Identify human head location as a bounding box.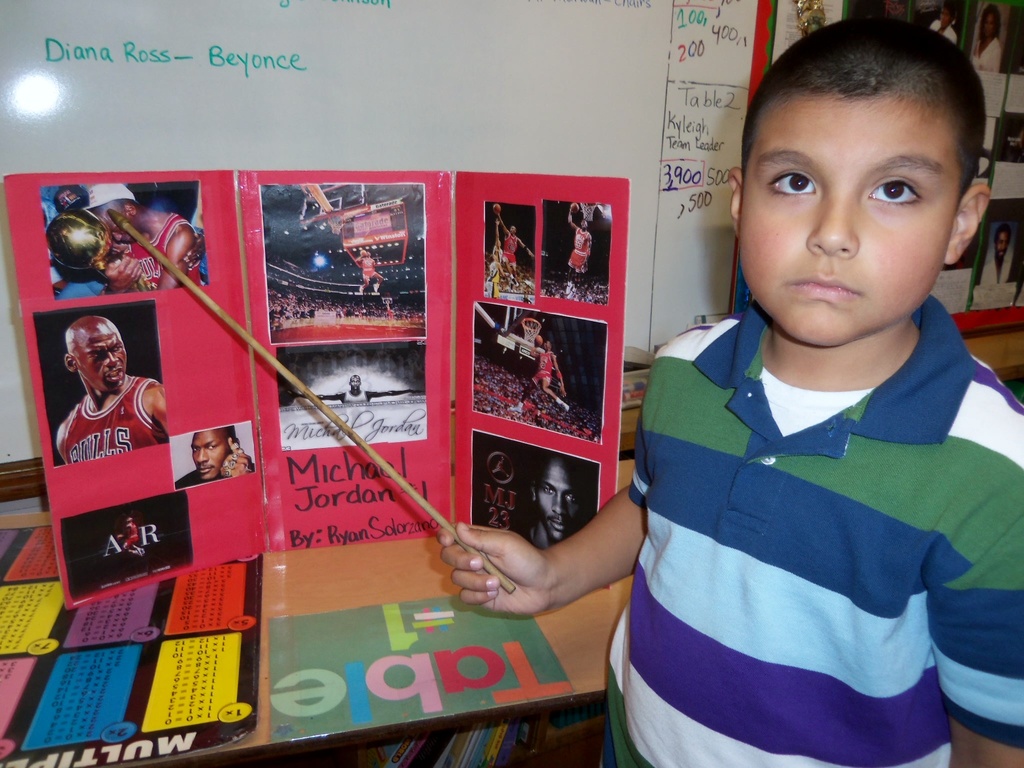
pyautogui.locateOnScreen(63, 316, 128, 396).
